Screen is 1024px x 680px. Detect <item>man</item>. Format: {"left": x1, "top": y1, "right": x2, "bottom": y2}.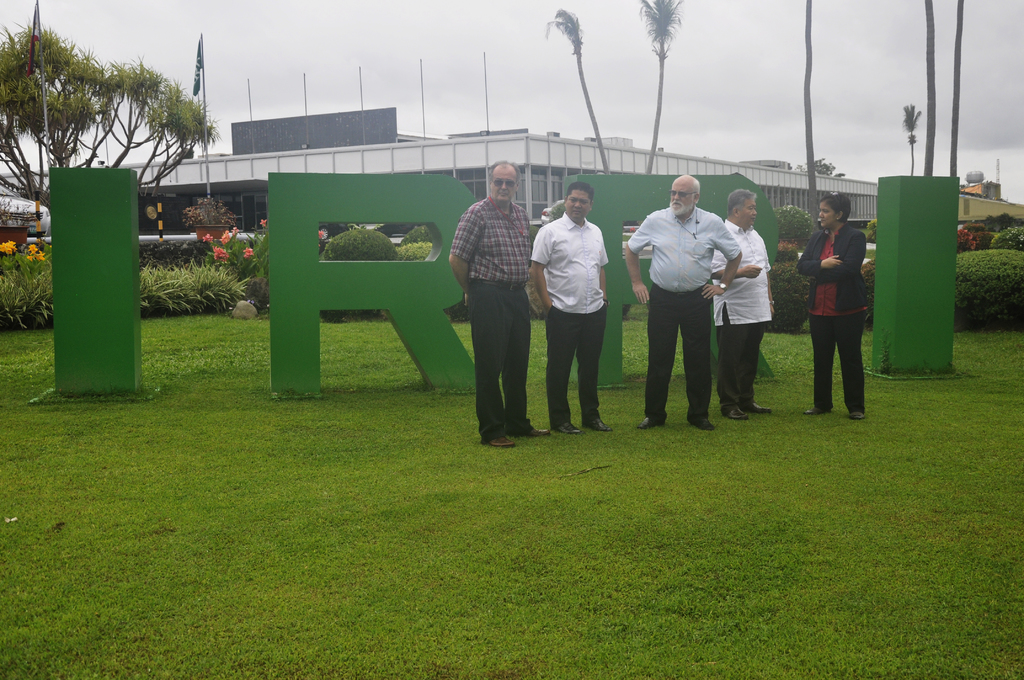
{"left": 621, "top": 172, "right": 740, "bottom": 434}.
